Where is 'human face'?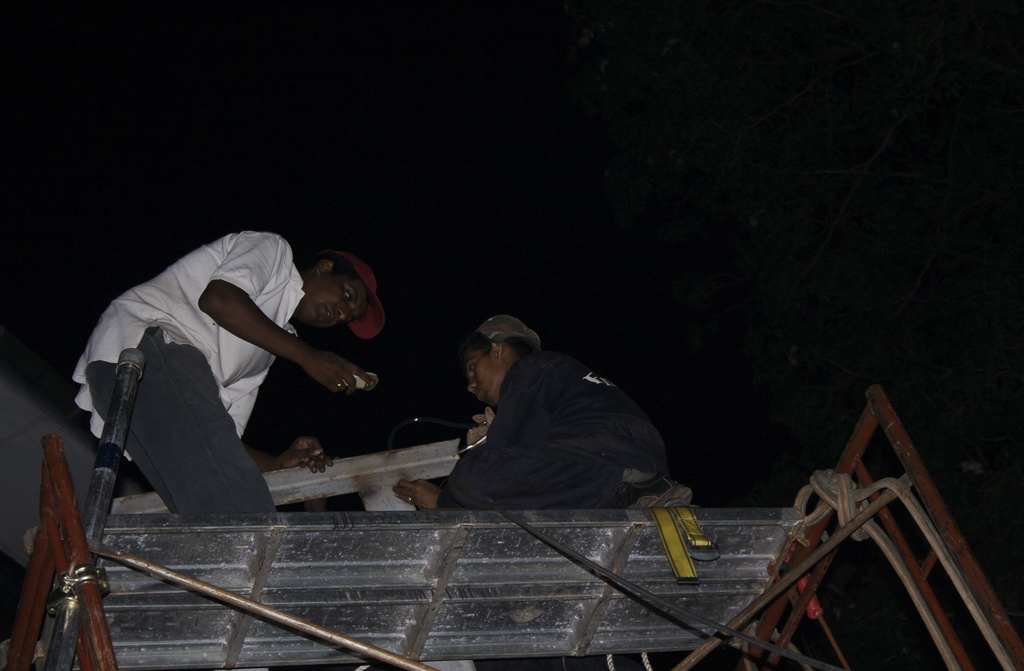
468 353 502 400.
